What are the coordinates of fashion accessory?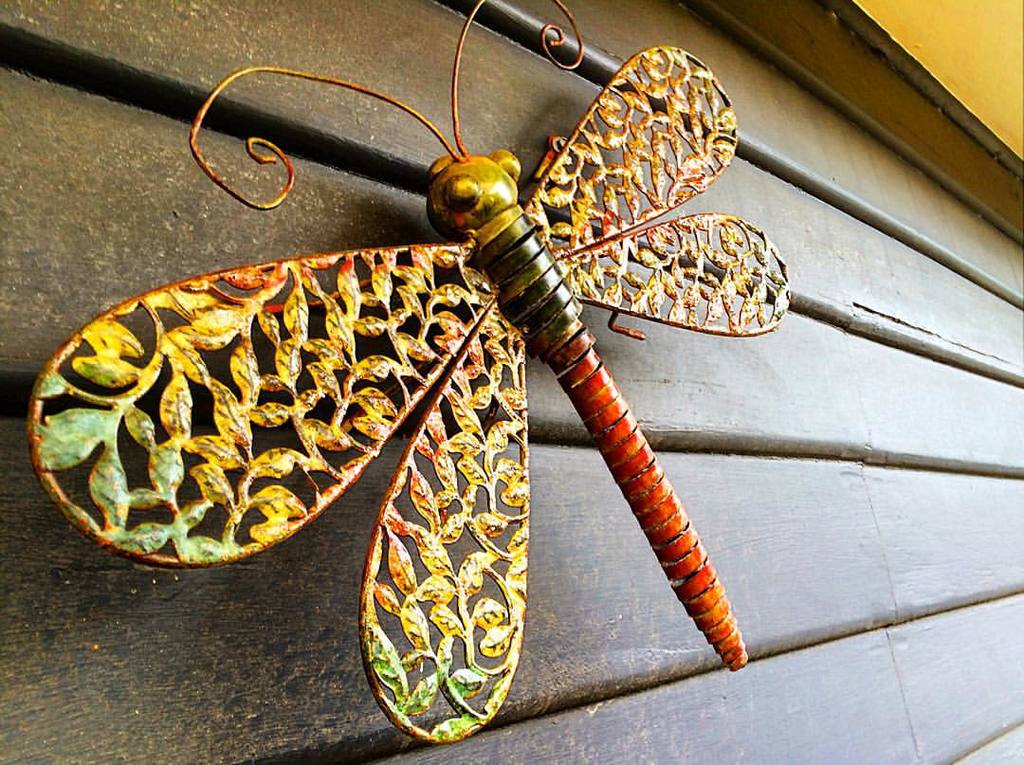
l=28, t=1, r=798, b=751.
